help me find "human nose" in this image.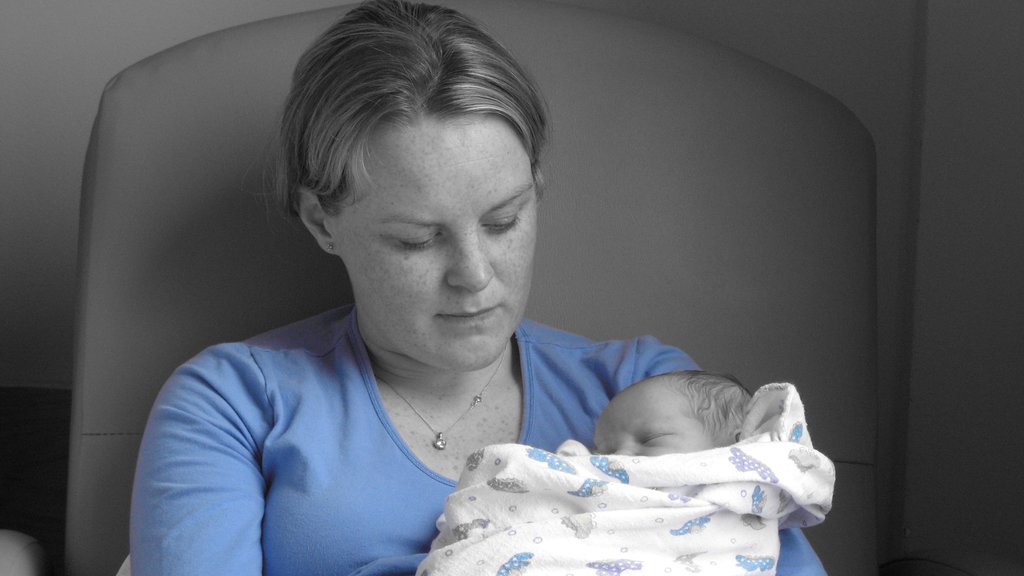
Found it: 447, 226, 492, 296.
